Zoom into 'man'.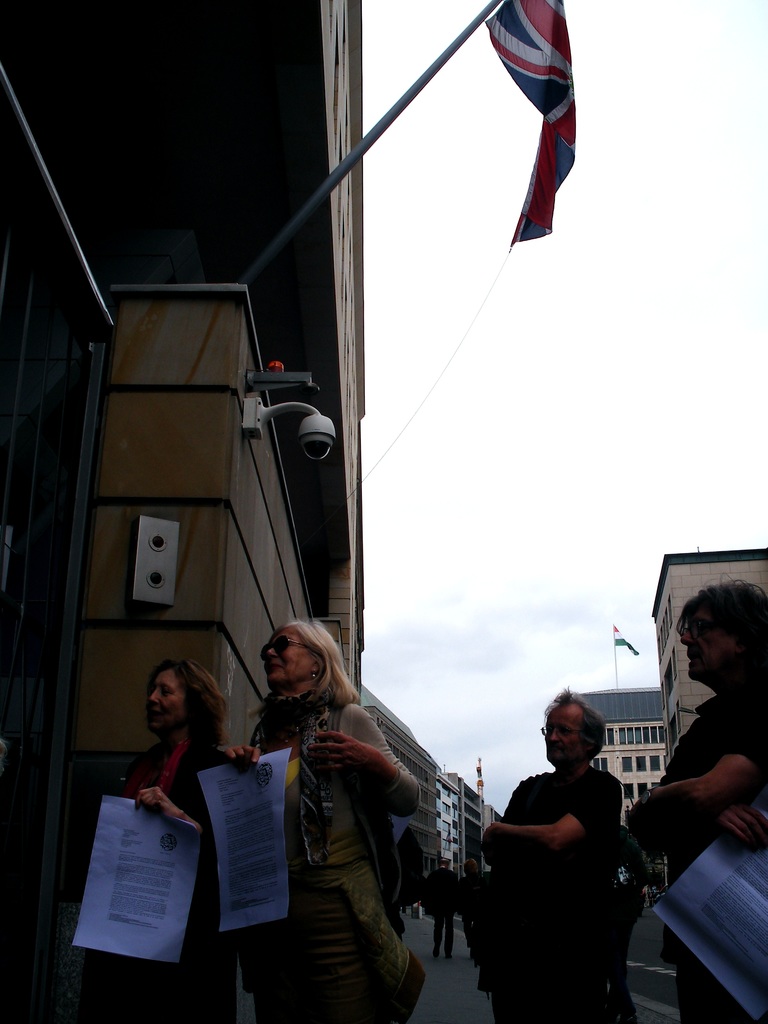
Zoom target: {"left": 476, "top": 694, "right": 659, "bottom": 1005}.
